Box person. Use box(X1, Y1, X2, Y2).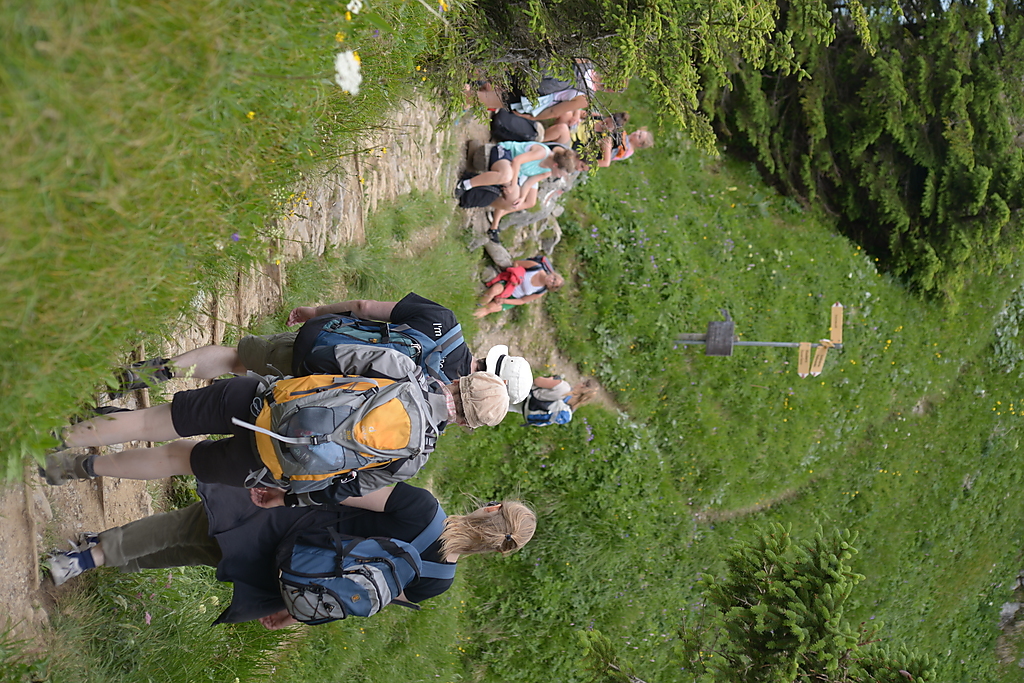
box(450, 136, 573, 240).
